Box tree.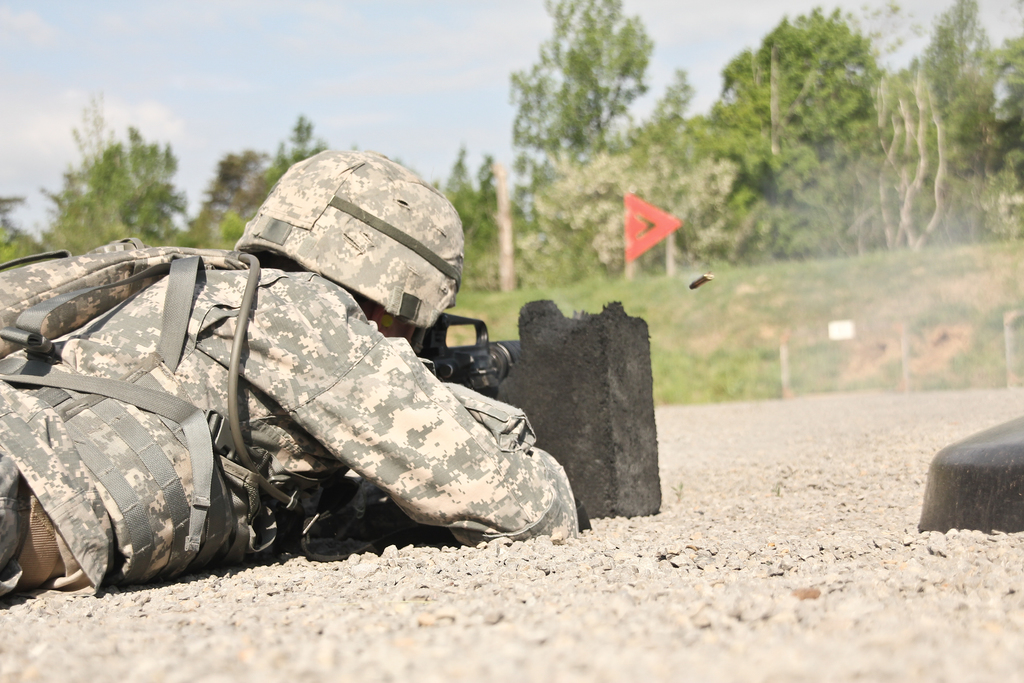
40,113,186,242.
